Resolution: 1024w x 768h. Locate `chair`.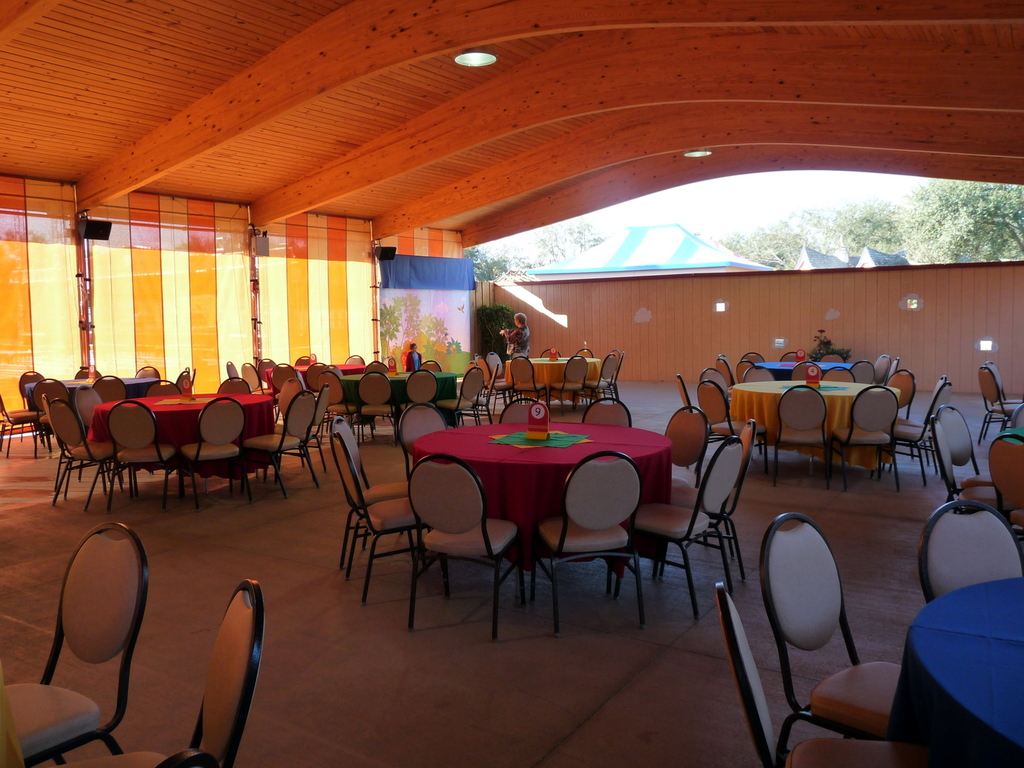
<region>933, 404, 1001, 501</region>.
